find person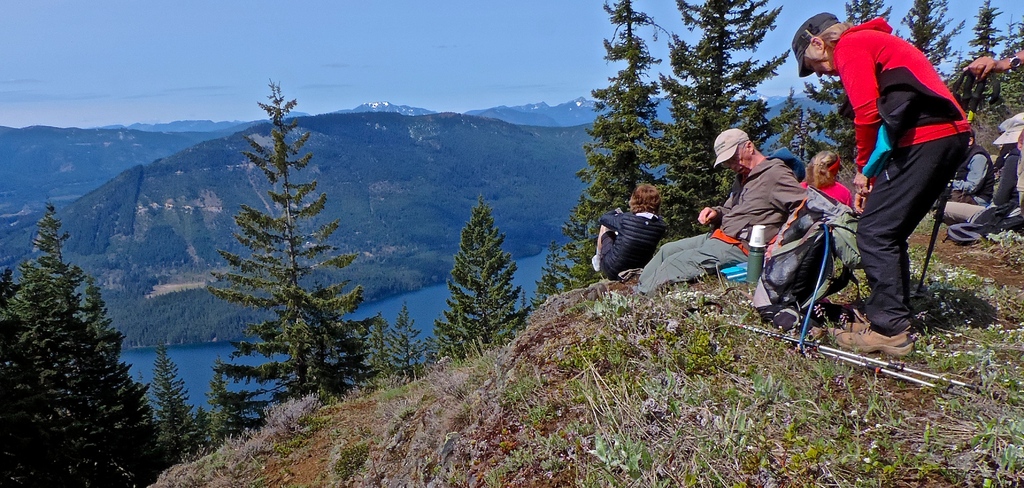
<box>627,126,808,296</box>
